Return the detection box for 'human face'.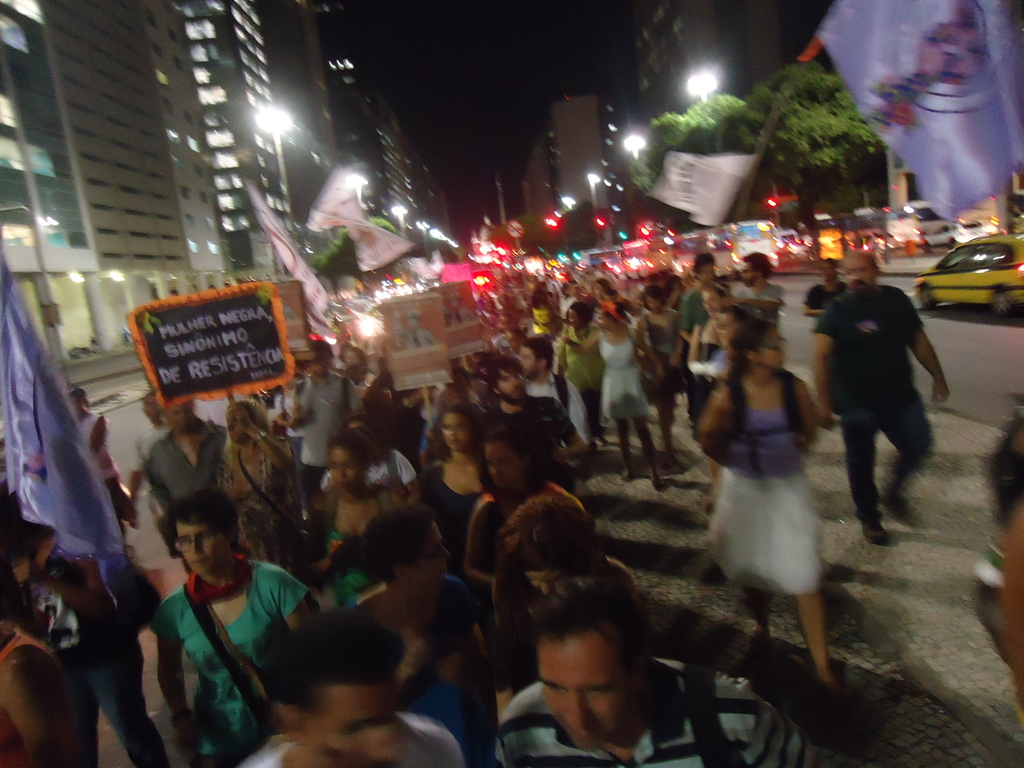
bbox(330, 447, 365, 493).
